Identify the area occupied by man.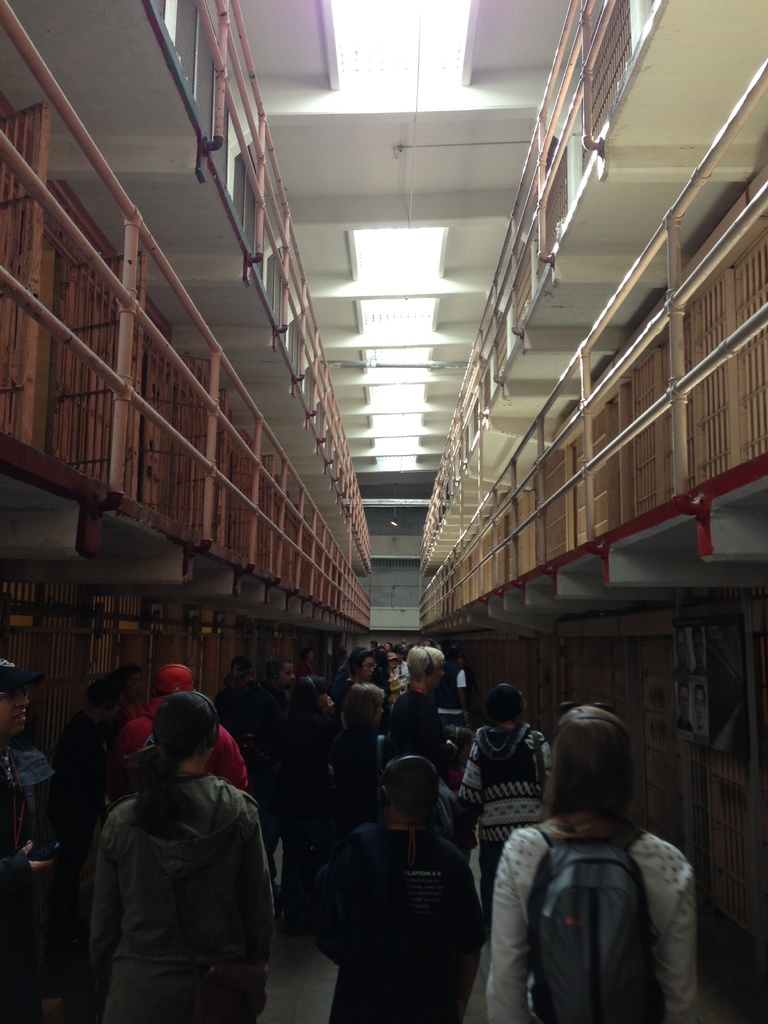
Area: 387 648 461 792.
